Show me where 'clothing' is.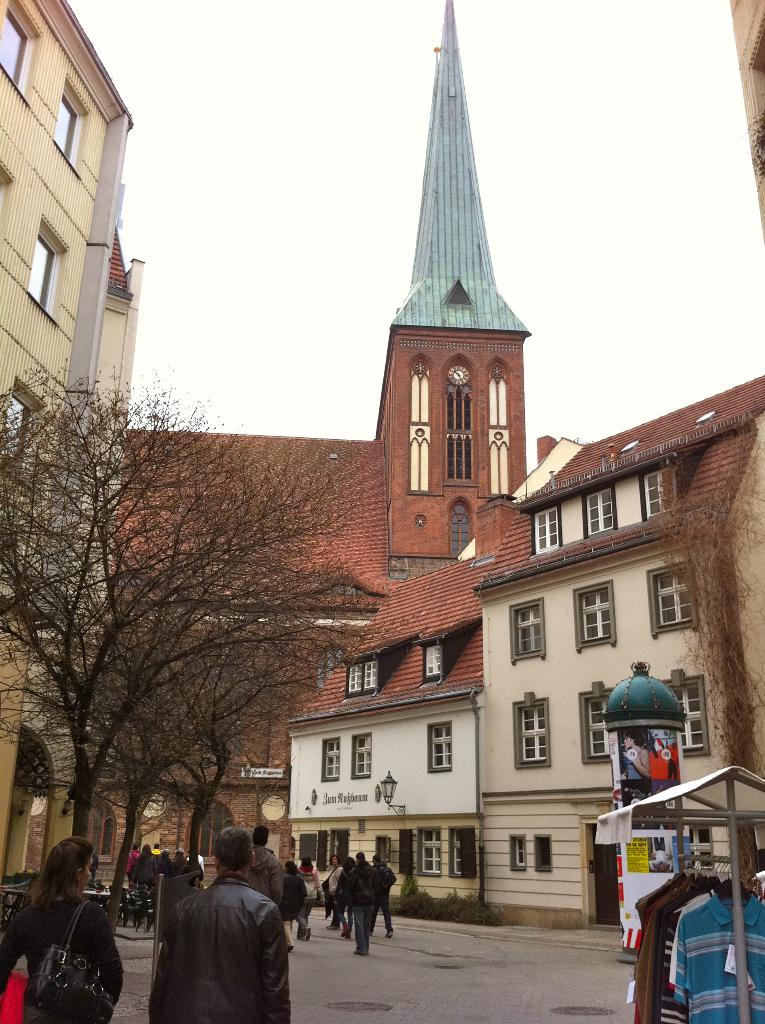
'clothing' is at rect(326, 869, 351, 944).
